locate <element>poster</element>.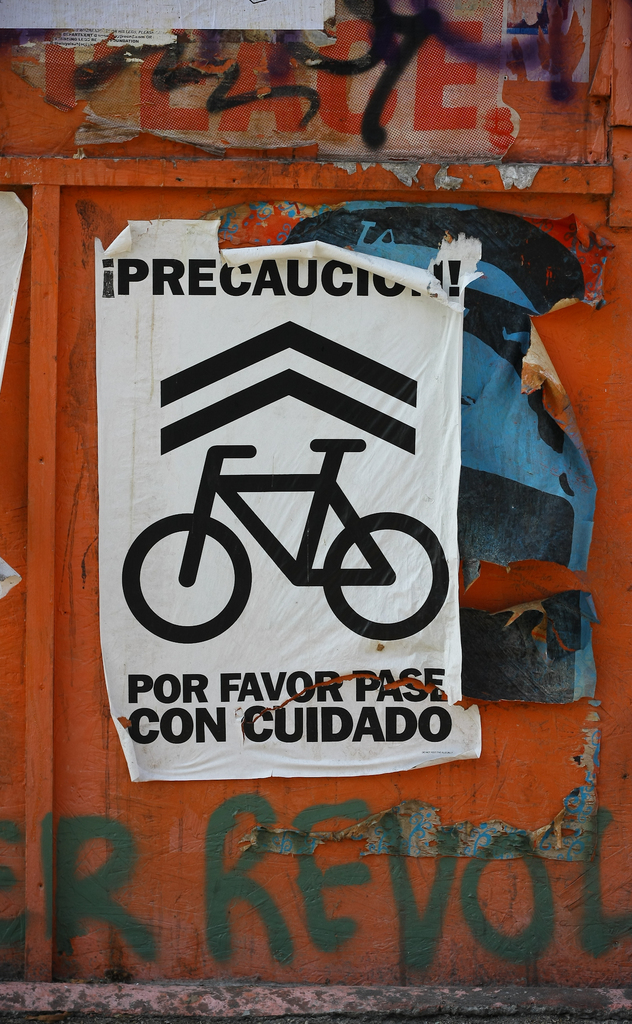
Bounding box: l=95, t=216, r=482, b=788.
